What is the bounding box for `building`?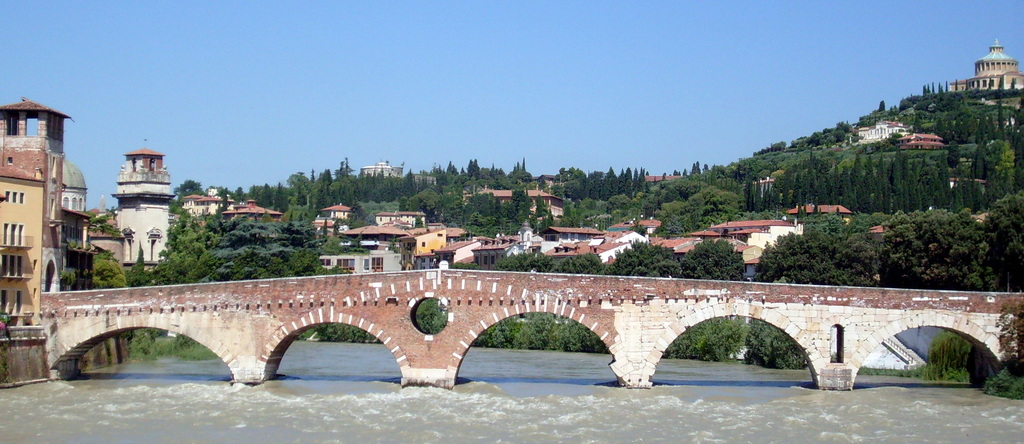
x1=476, y1=185, x2=564, y2=215.
